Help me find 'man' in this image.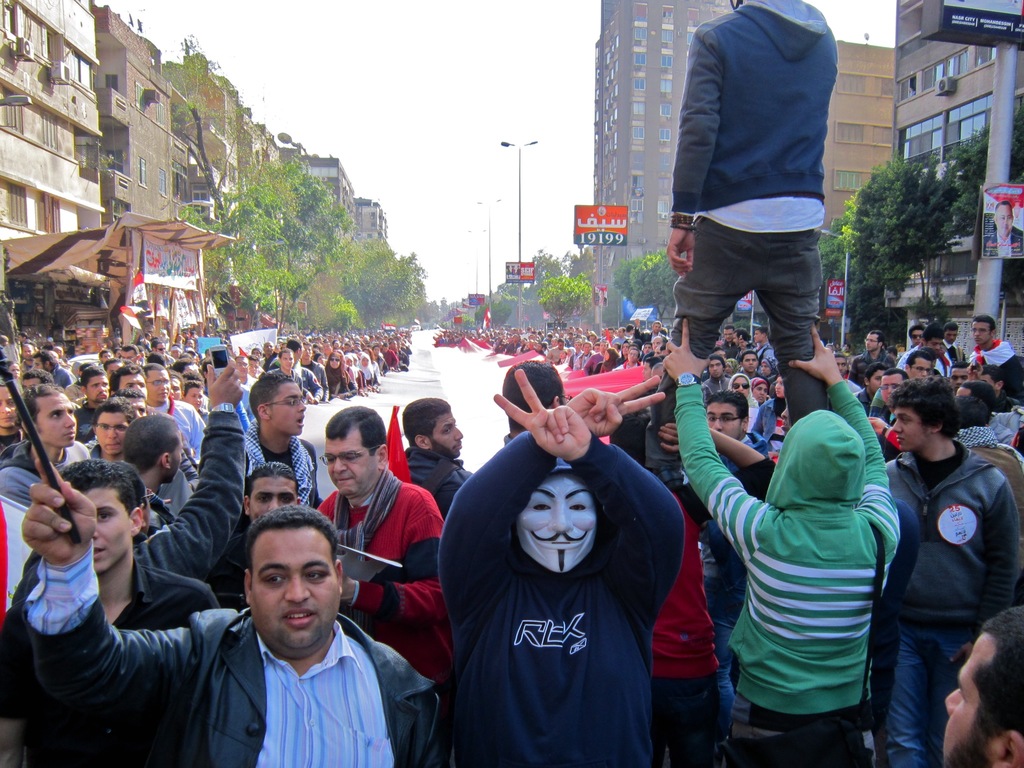
Found it: detection(752, 327, 780, 362).
